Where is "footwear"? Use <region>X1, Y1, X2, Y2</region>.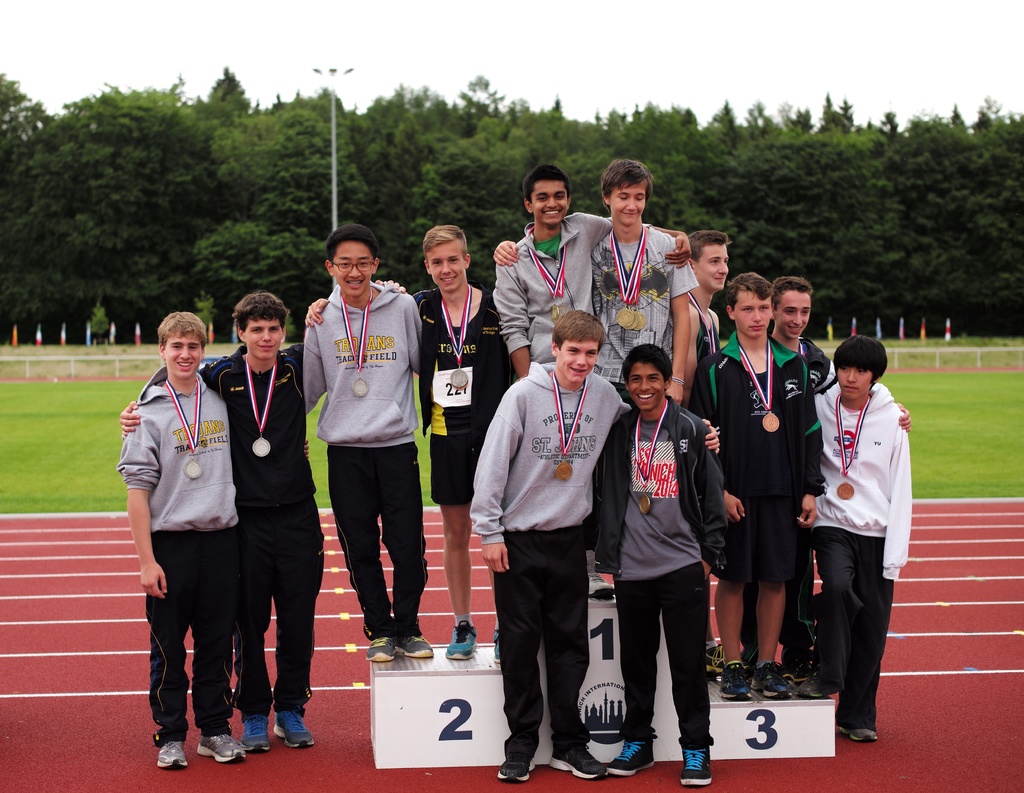
<region>198, 732, 248, 758</region>.
